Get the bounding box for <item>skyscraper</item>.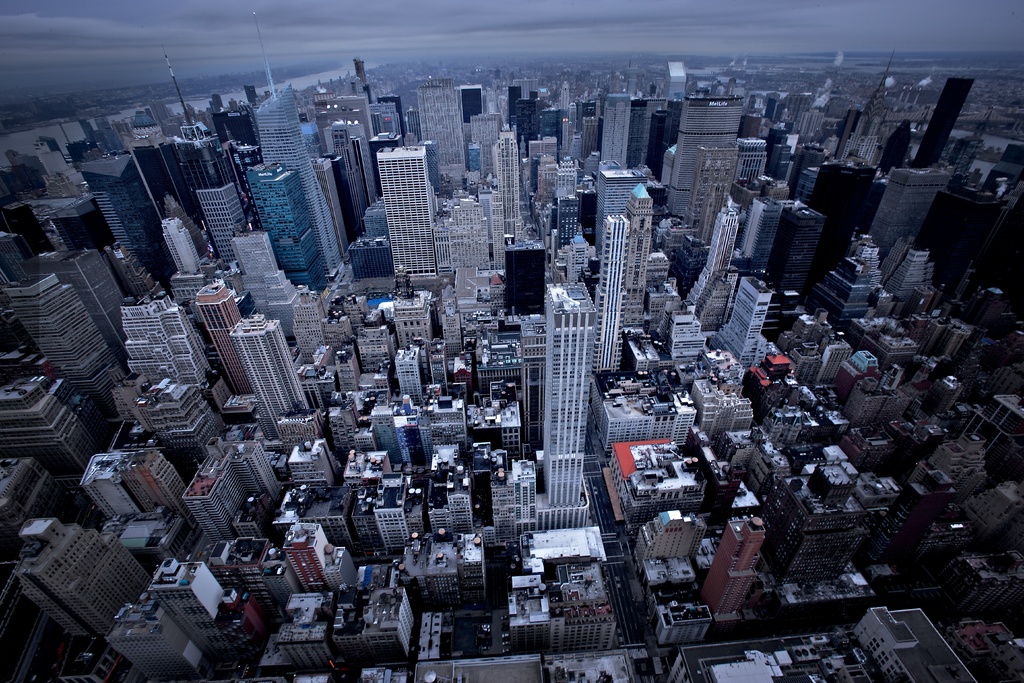
(220, 543, 266, 593).
